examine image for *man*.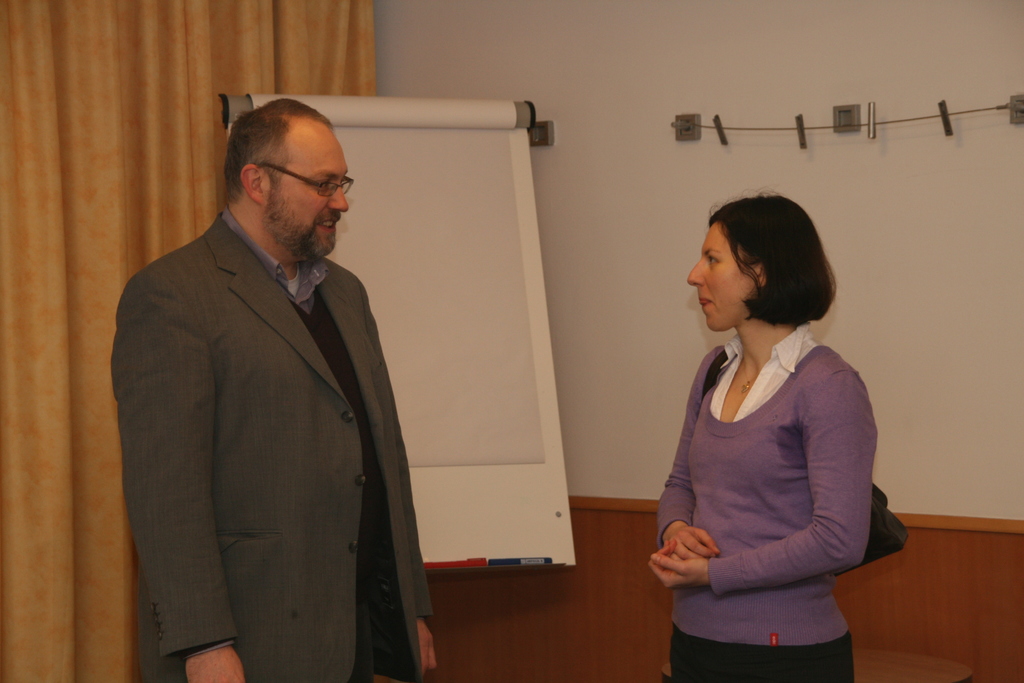
Examination result: crop(109, 78, 433, 675).
